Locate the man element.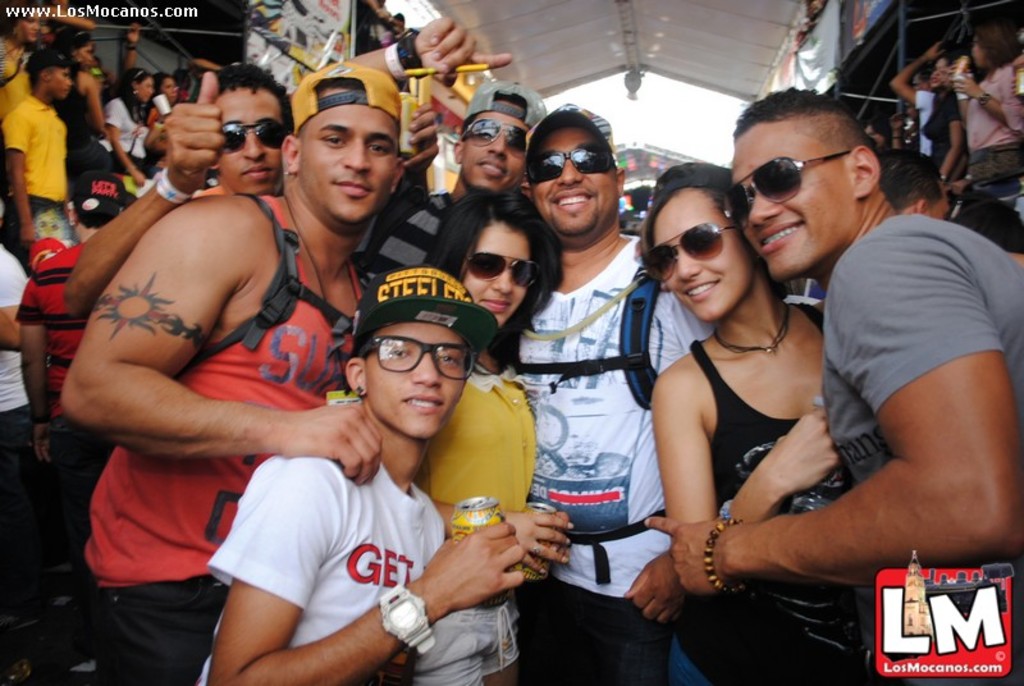
Element bbox: 494,95,710,685.
